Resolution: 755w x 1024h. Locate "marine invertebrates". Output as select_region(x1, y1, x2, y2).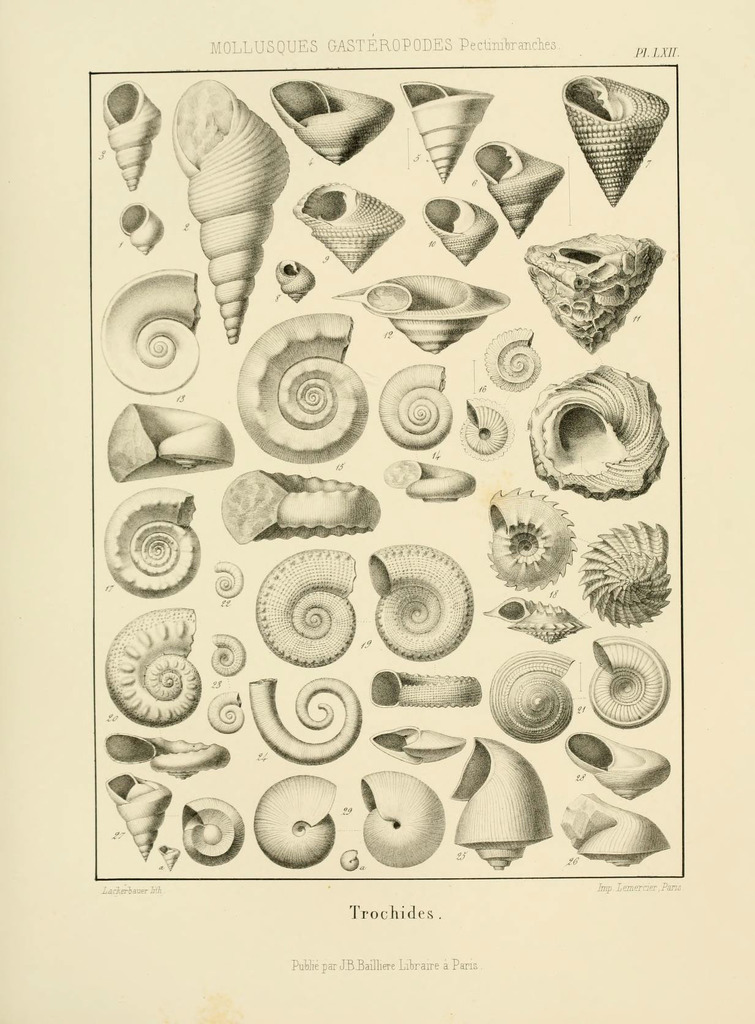
select_region(464, 399, 513, 459).
